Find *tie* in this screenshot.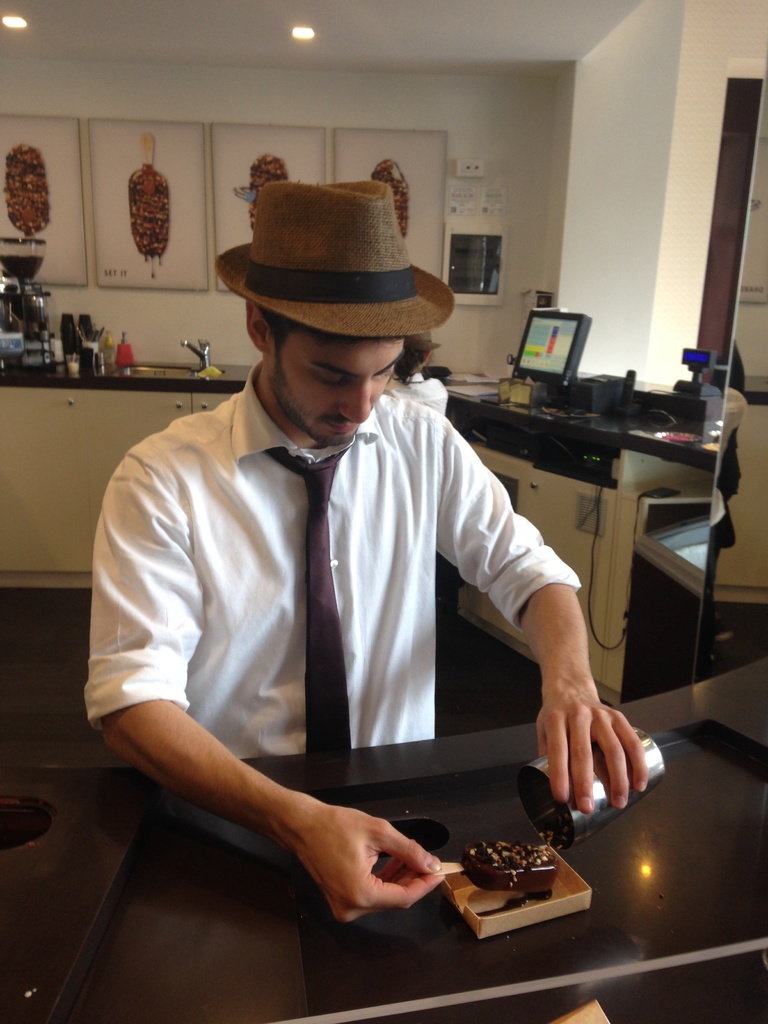
The bounding box for *tie* is <bbox>266, 449, 351, 749</bbox>.
